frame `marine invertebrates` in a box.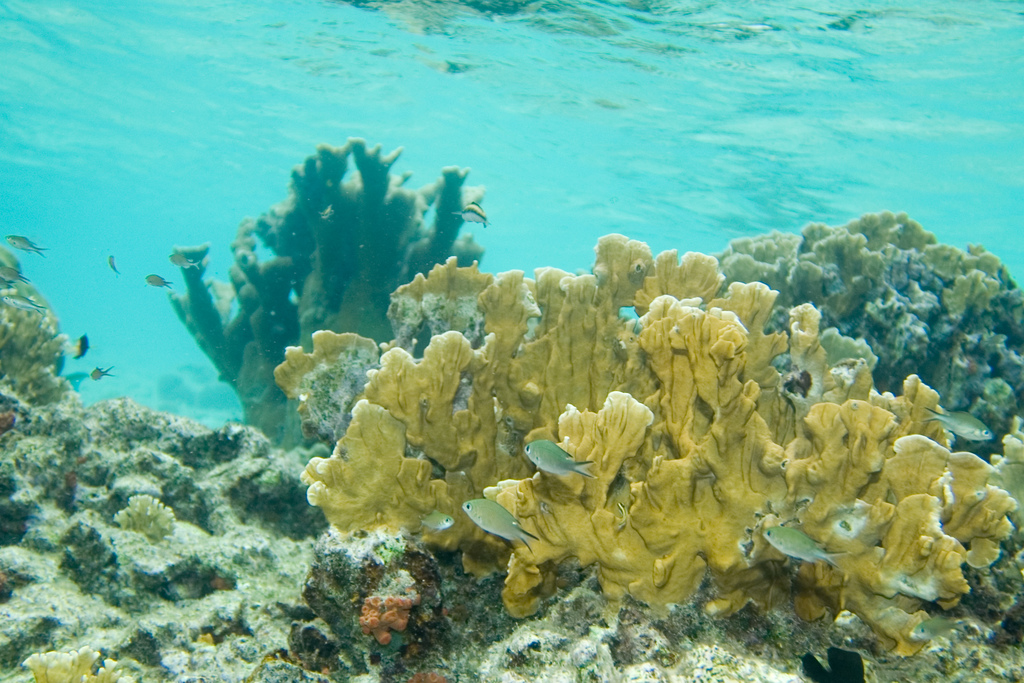
select_region(689, 210, 1016, 458).
